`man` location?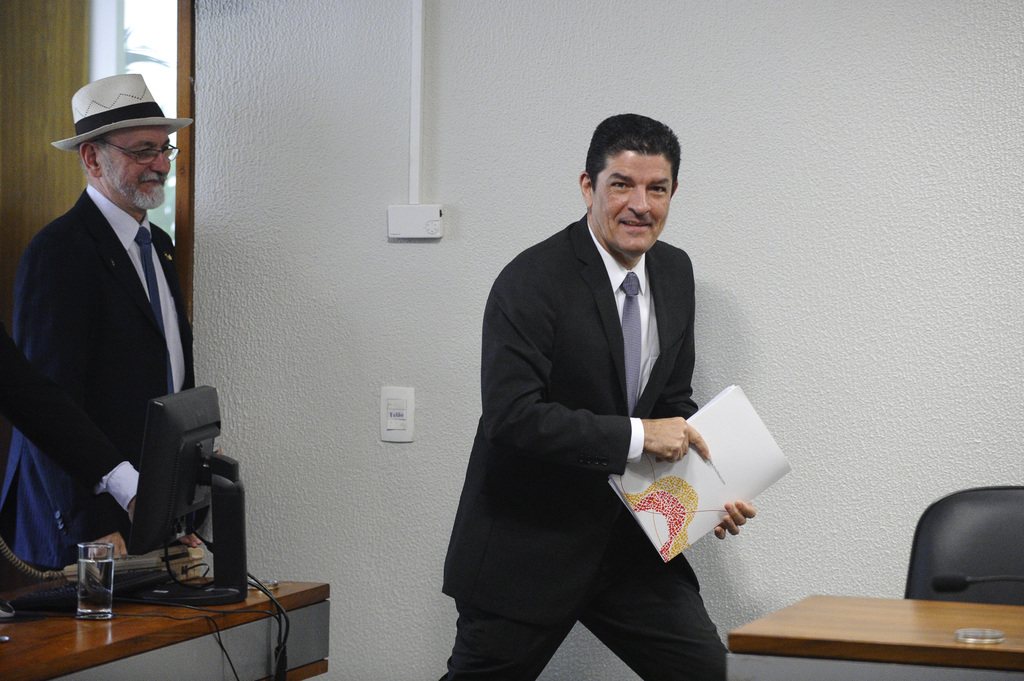
x1=3, y1=53, x2=230, y2=602
